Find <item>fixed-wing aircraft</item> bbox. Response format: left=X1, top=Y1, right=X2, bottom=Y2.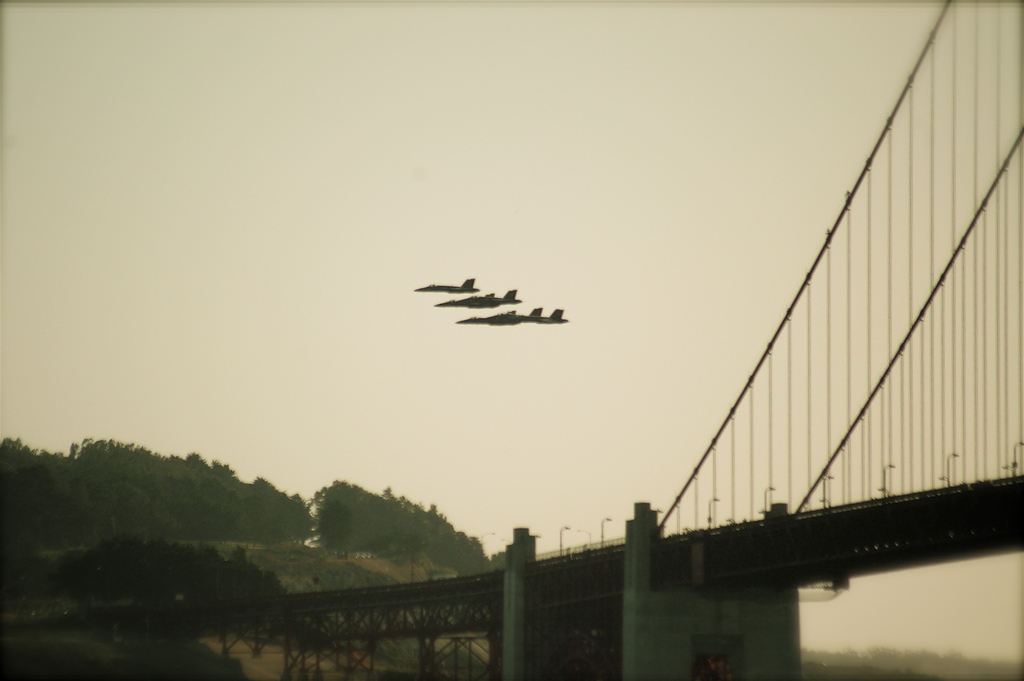
left=454, top=299, right=575, bottom=328.
